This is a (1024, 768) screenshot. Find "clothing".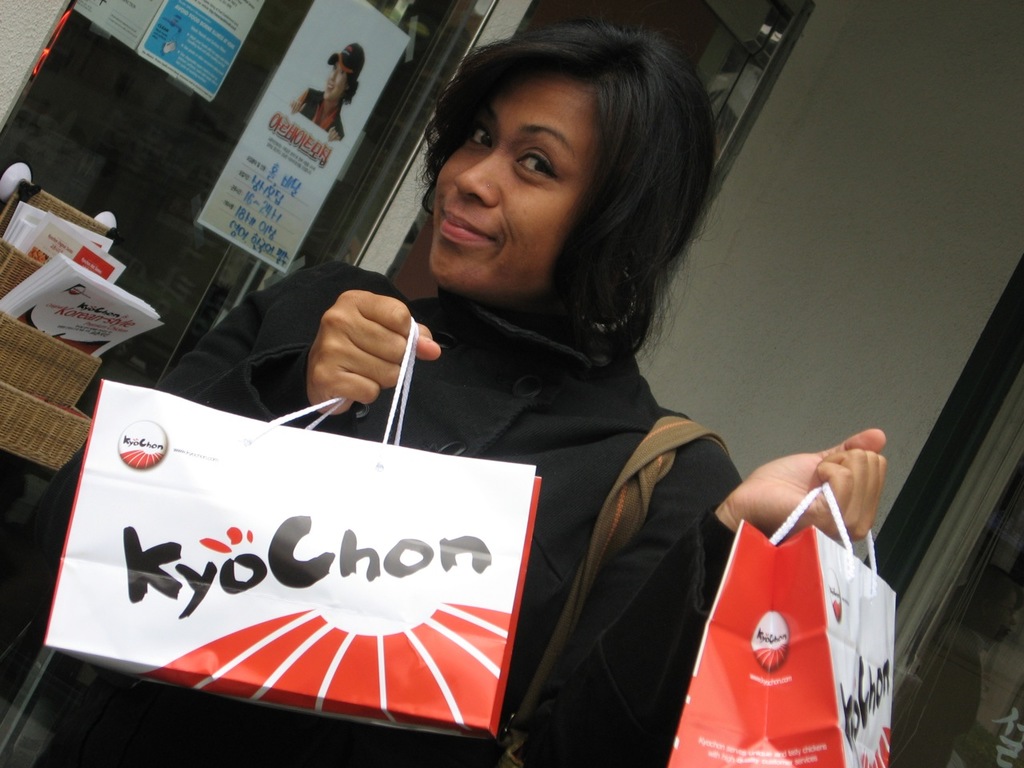
Bounding box: (296,92,344,138).
